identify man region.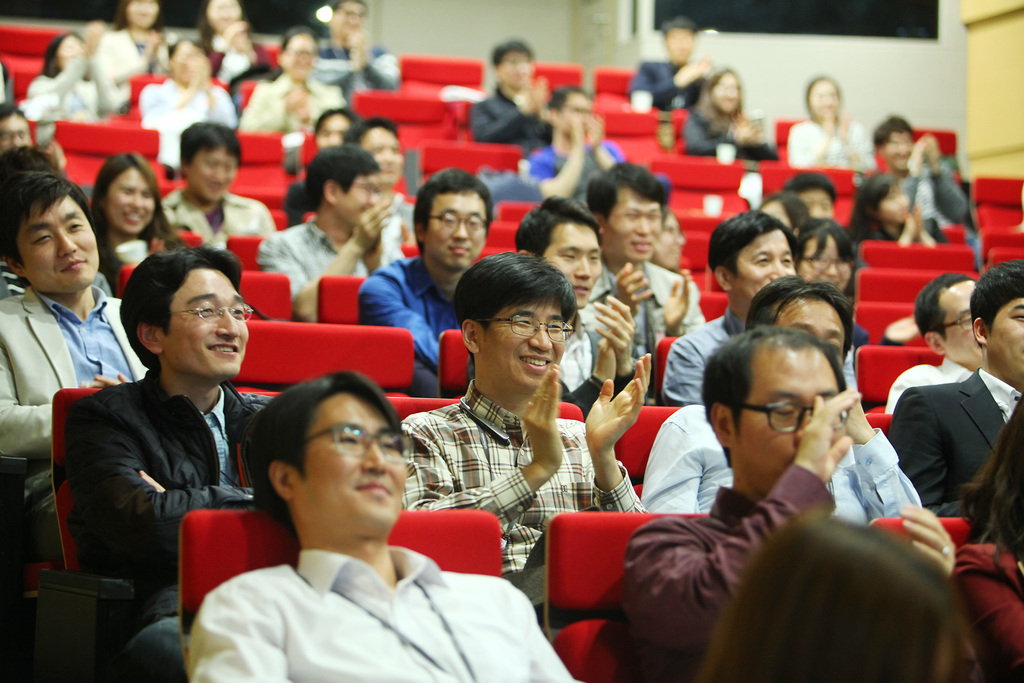
Region: detection(628, 19, 719, 106).
